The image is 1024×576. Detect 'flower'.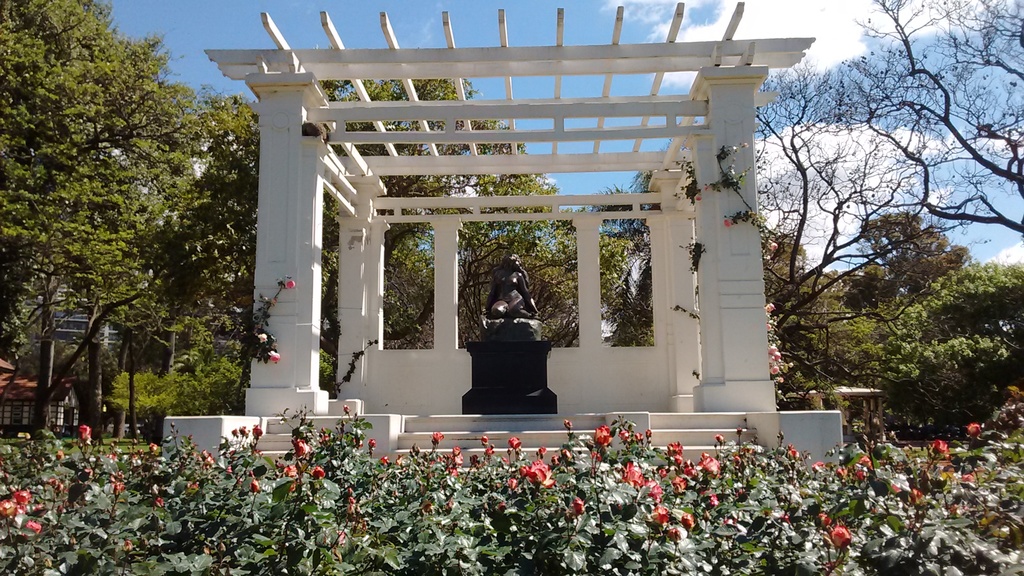
Detection: {"x1": 769, "y1": 243, "x2": 780, "y2": 252}.
